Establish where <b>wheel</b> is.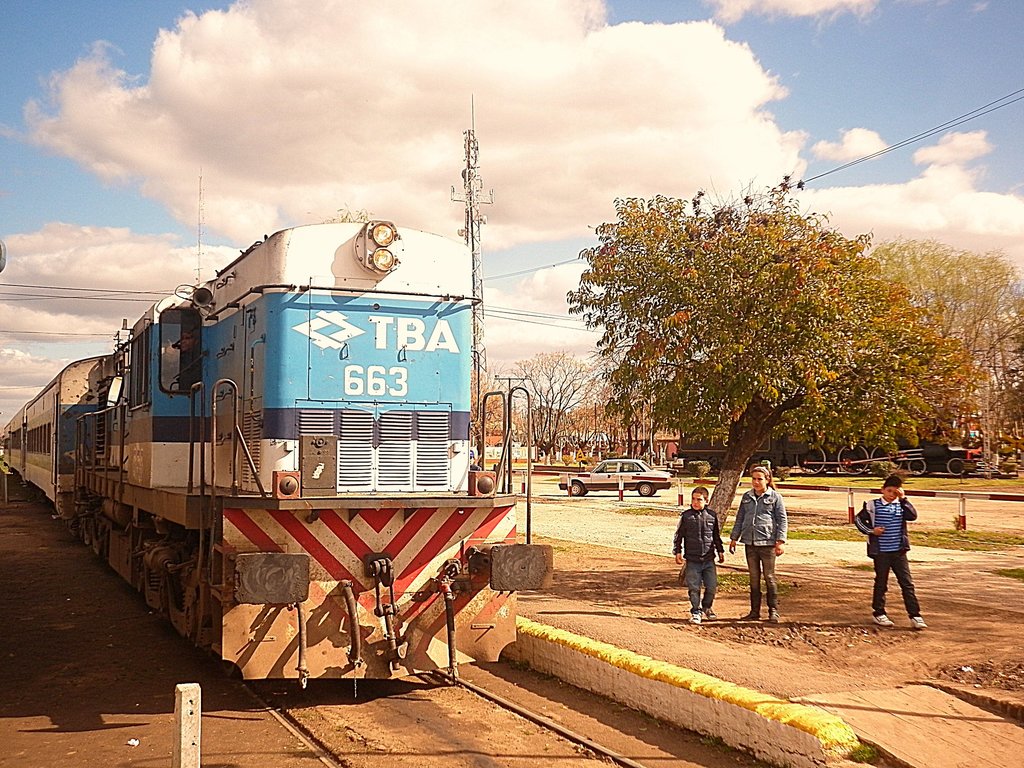
Established at [893,458,902,470].
